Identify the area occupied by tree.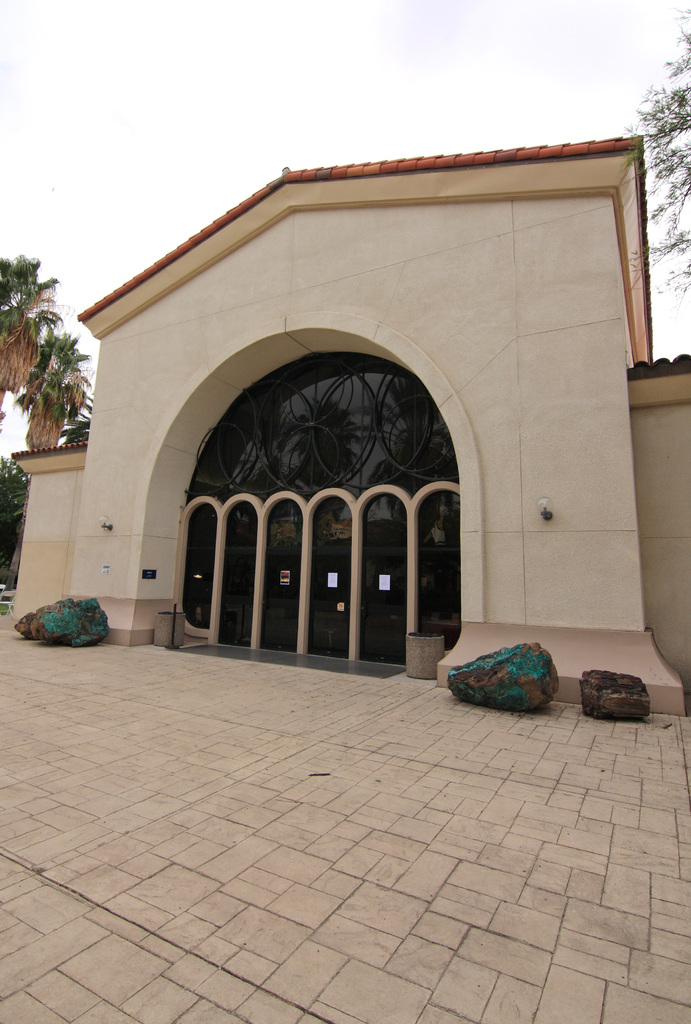
Area: (left=623, top=20, right=690, bottom=335).
